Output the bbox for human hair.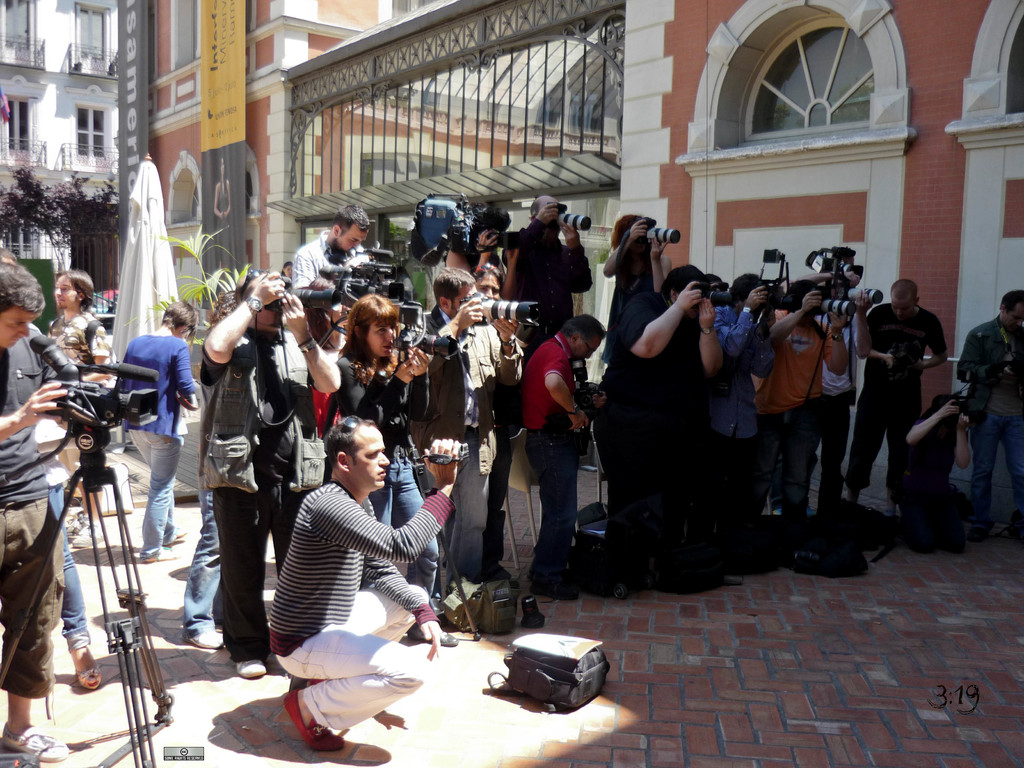
locate(342, 292, 399, 349).
